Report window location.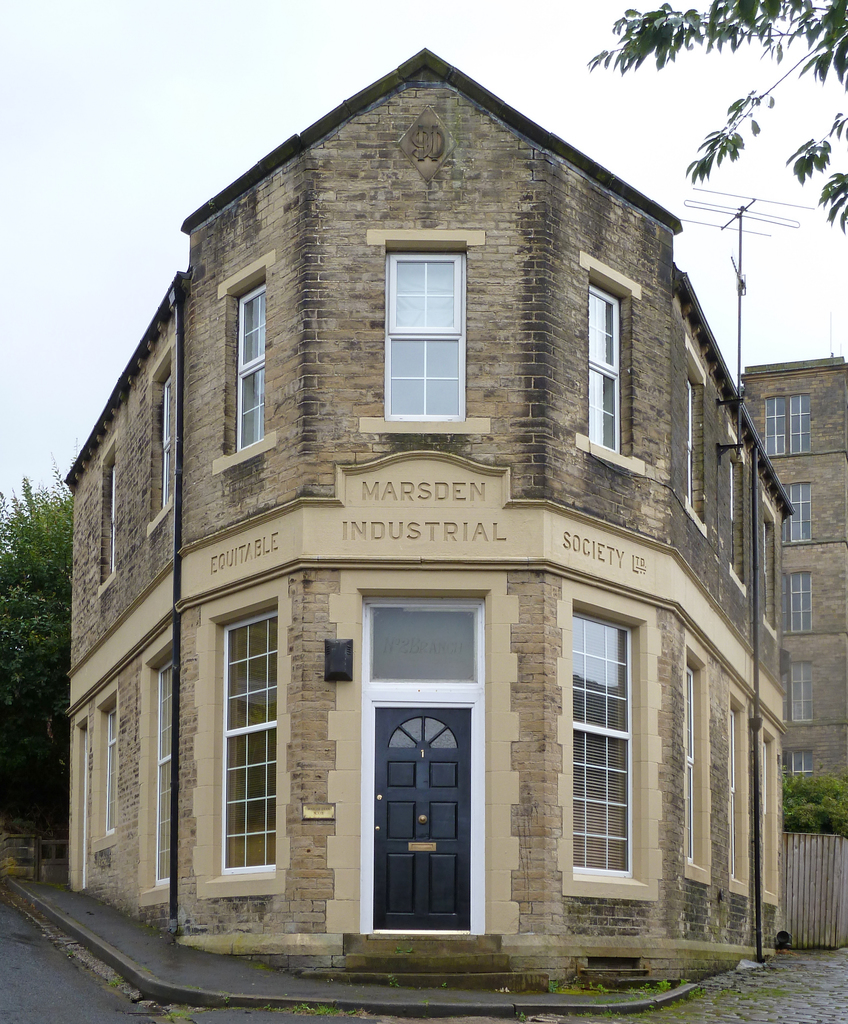
Report: BBox(371, 602, 490, 690).
